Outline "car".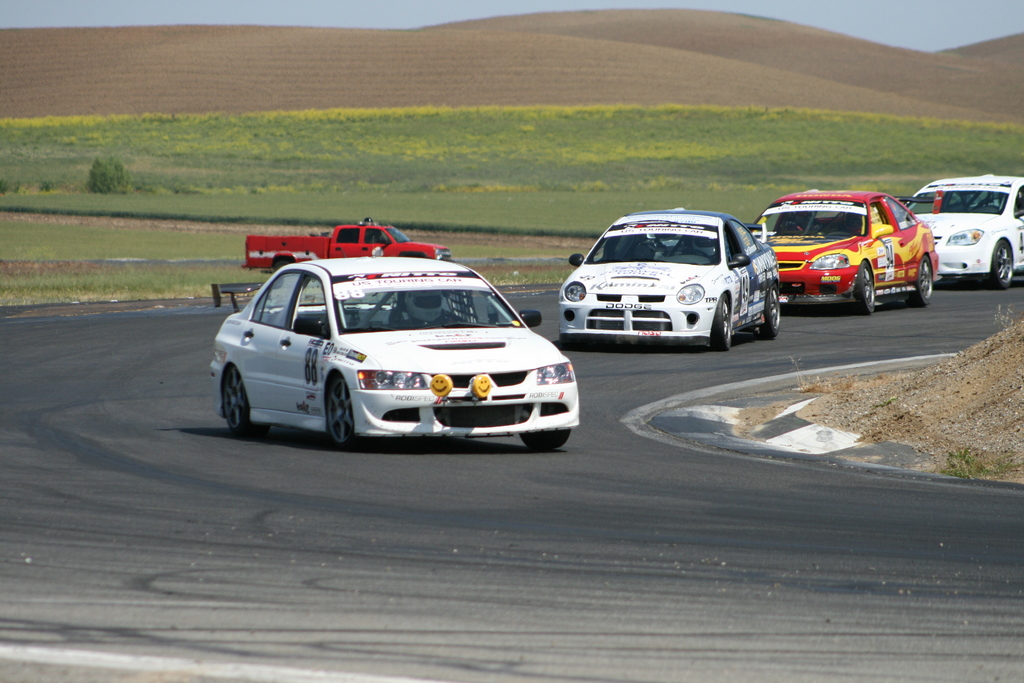
Outline: region(202, 248, 596, 457).
